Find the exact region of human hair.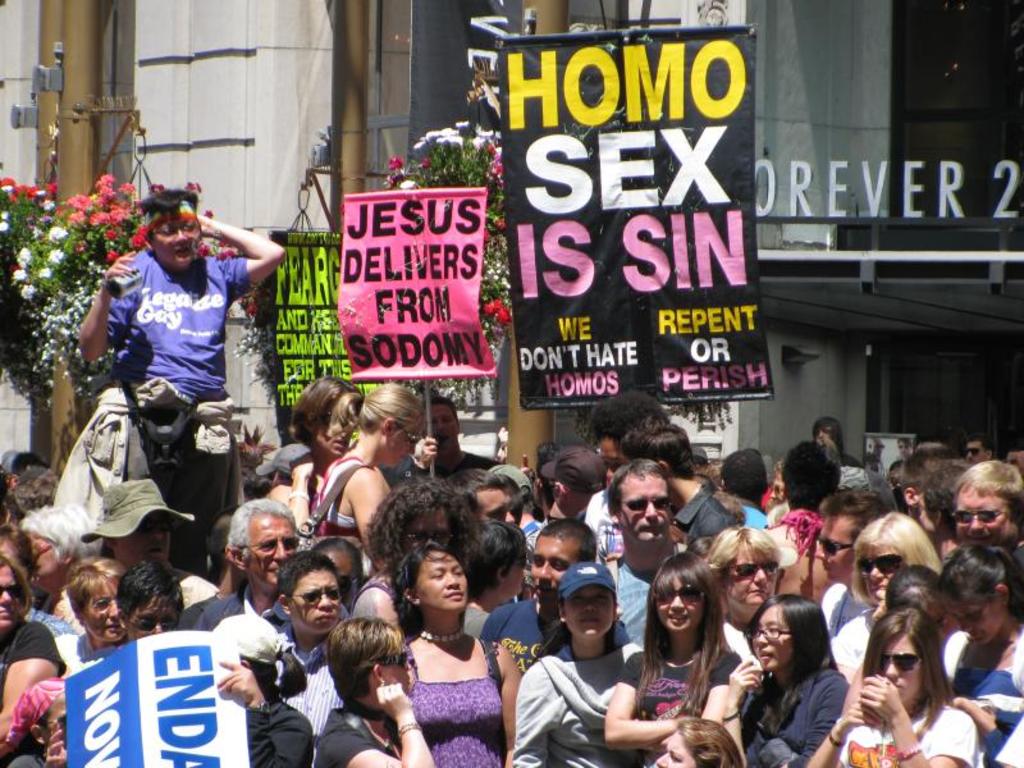
Exact region: 707/525/781/593.
